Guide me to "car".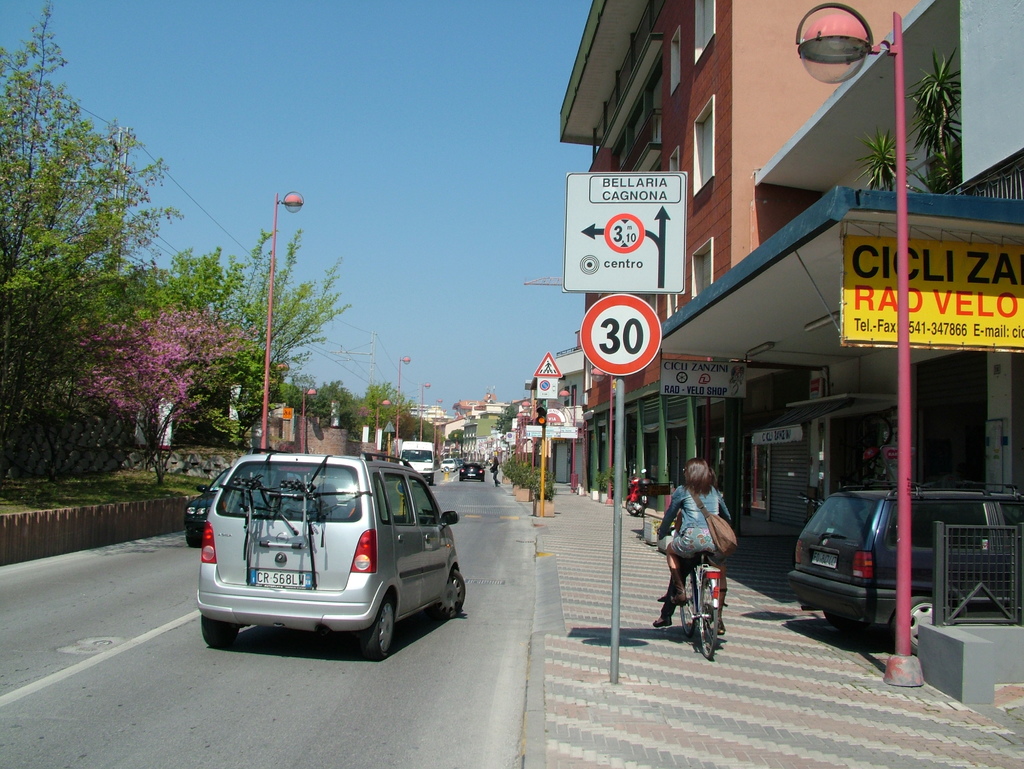
Guidance: BBox(790, 483, 1023, 647).
